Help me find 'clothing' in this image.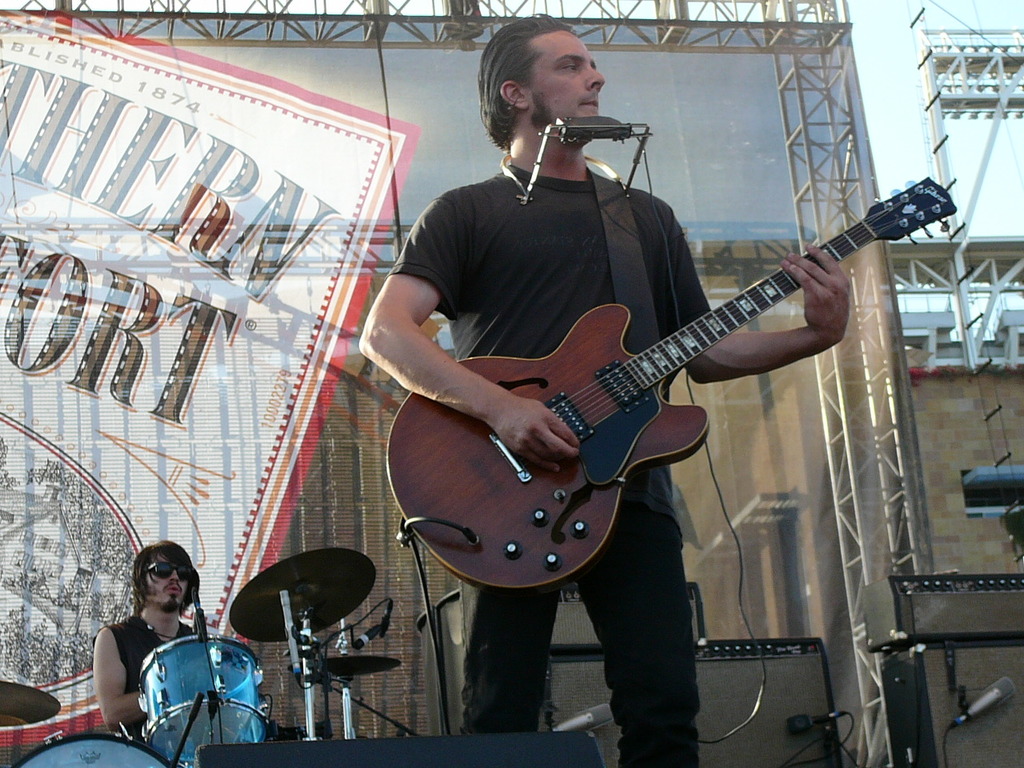
Found it: box(414, 158, 707, 764).
